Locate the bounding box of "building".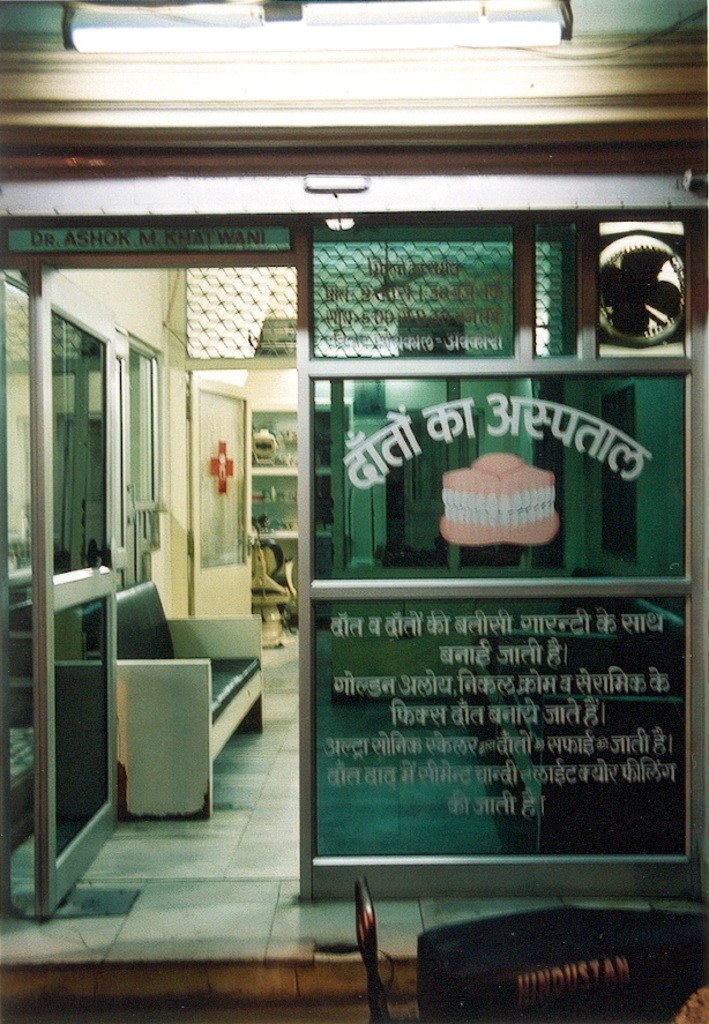
Bounding box: left=0, top=0, right=708, bottom=1023.
